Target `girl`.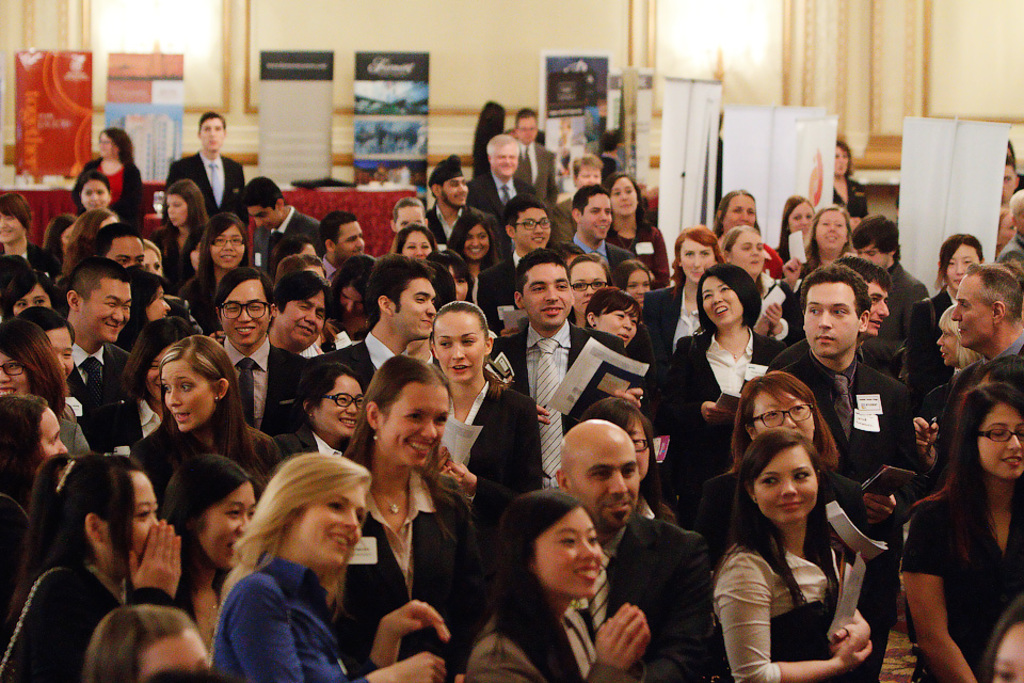
Target region: 331:251:382:340.
